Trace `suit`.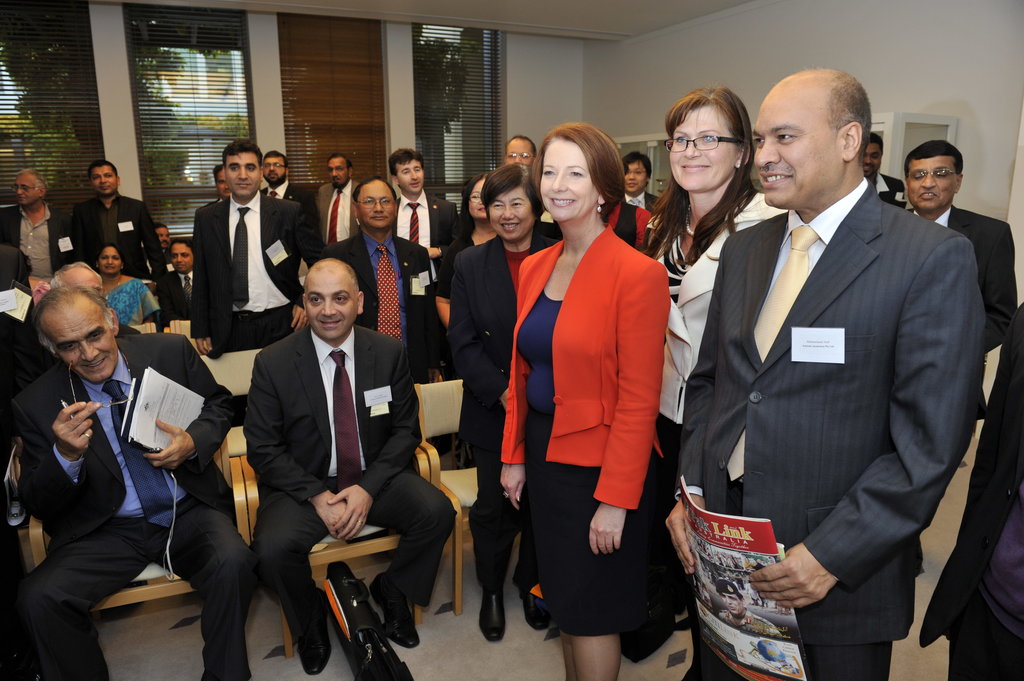
Traced to 0, 204, 77, 285.
